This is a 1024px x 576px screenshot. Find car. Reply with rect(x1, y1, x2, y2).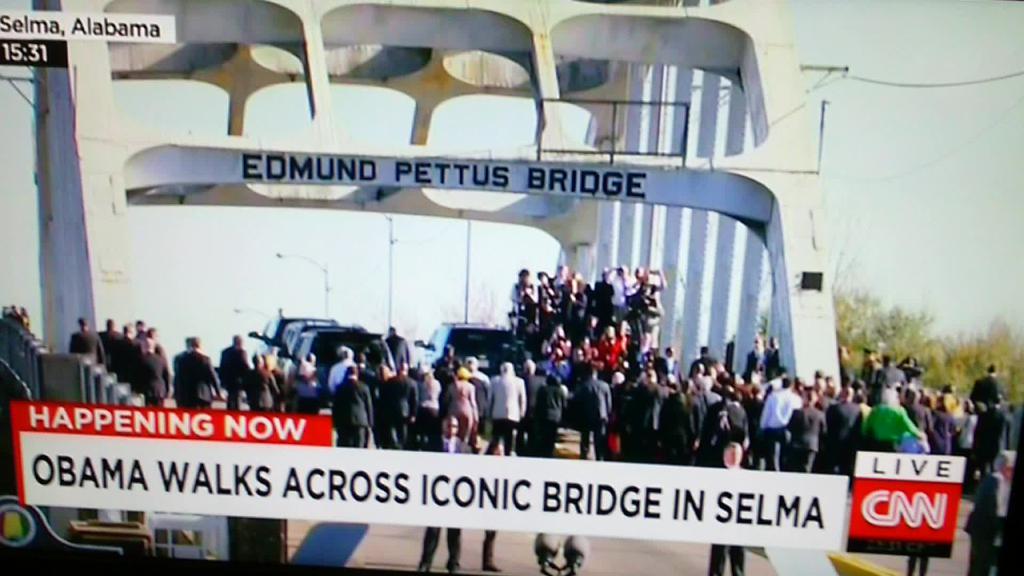
rect(267, 326, 381, 419).
